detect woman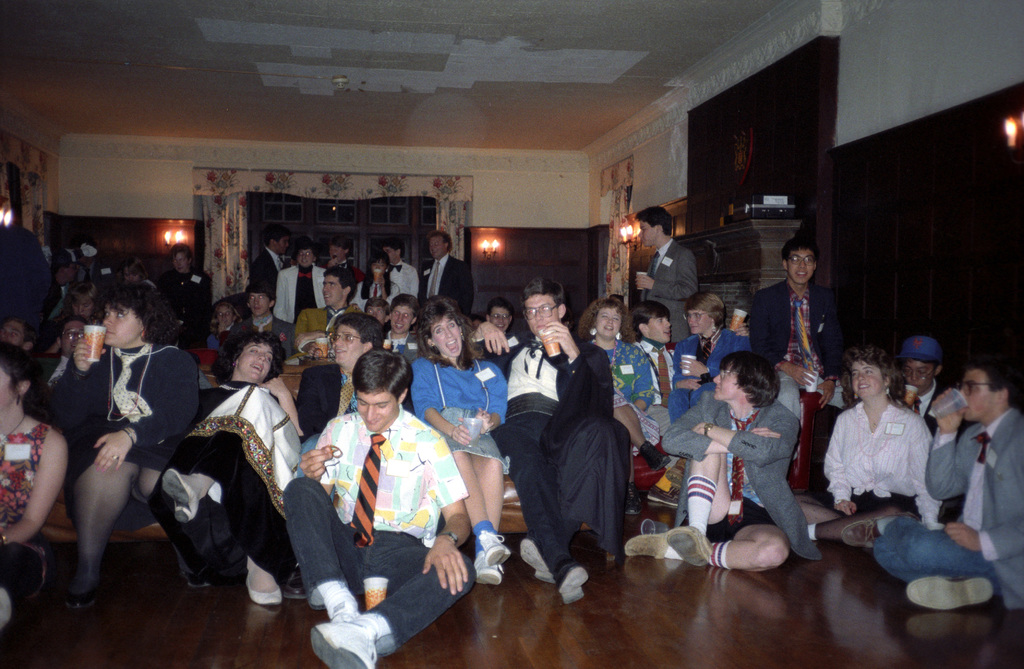
65:289:104:318
